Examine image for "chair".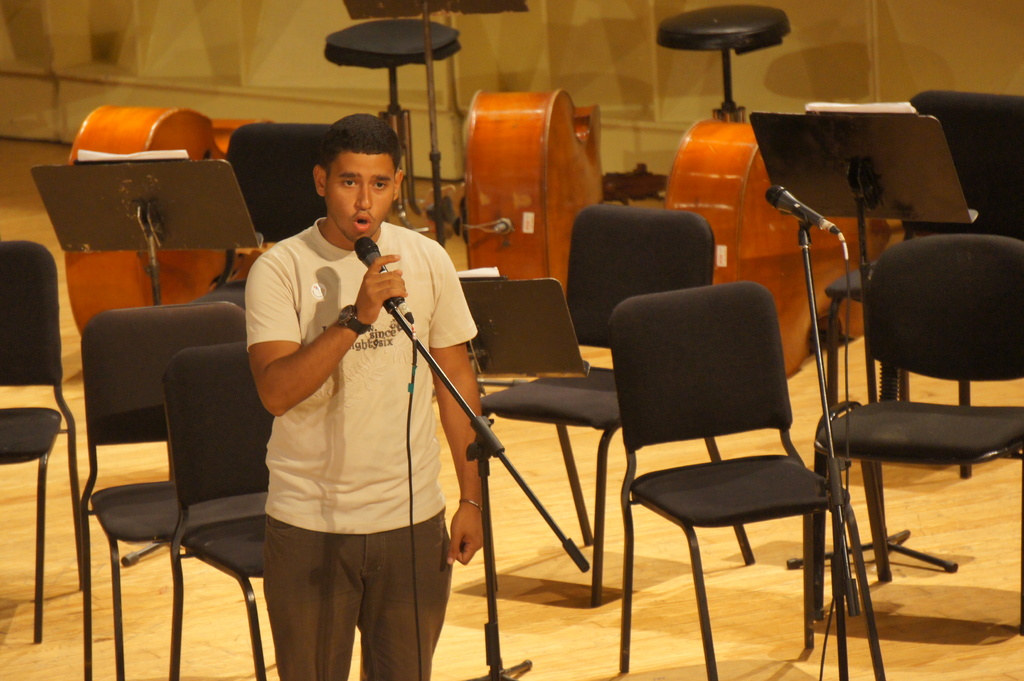
Examination result: (165,336,275,680).
